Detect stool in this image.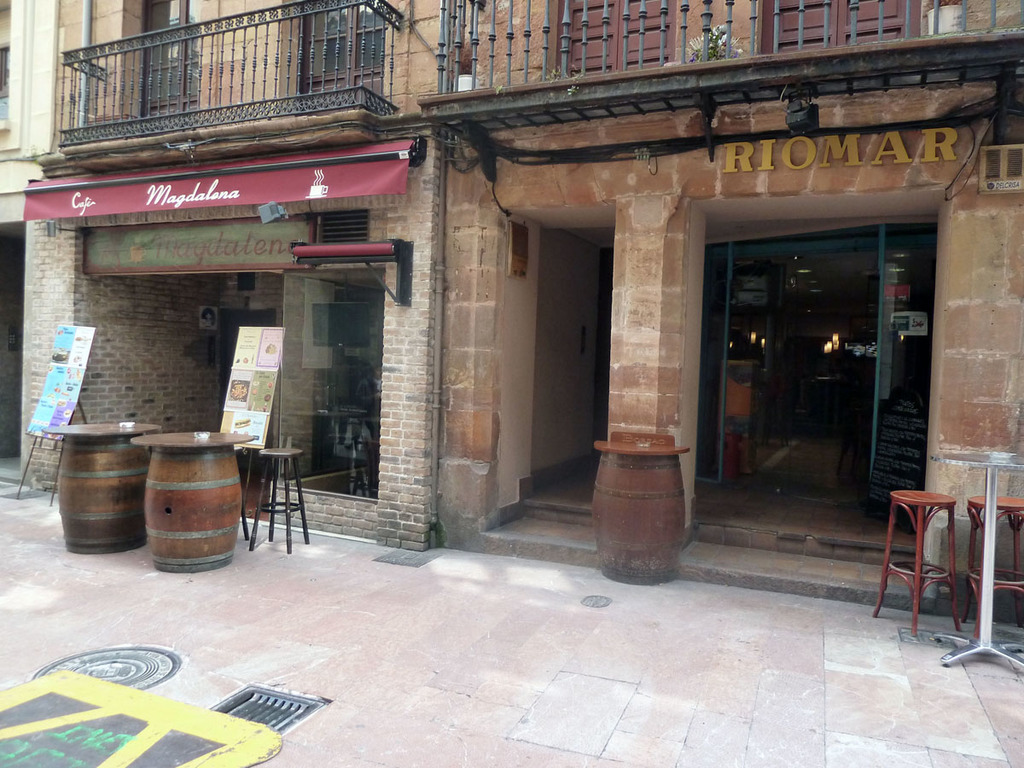
Detection: bbox=(963, 496, 1023, 637).
